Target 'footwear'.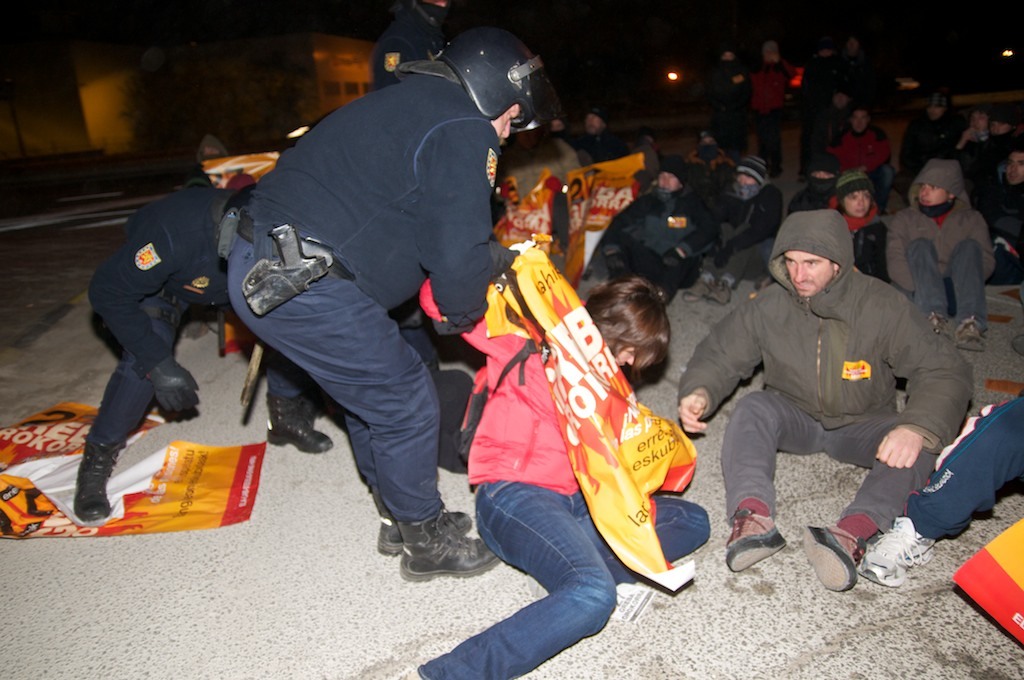
Target region: [x1=262, y1=395, x2=332, y2=454].
